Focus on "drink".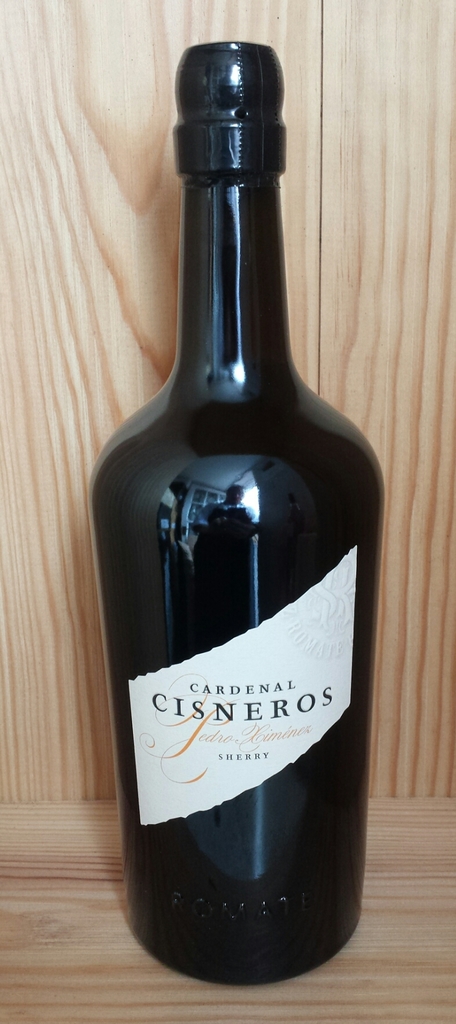
Focused at <bbox>101, 67, 375, 1017</bbox>.
